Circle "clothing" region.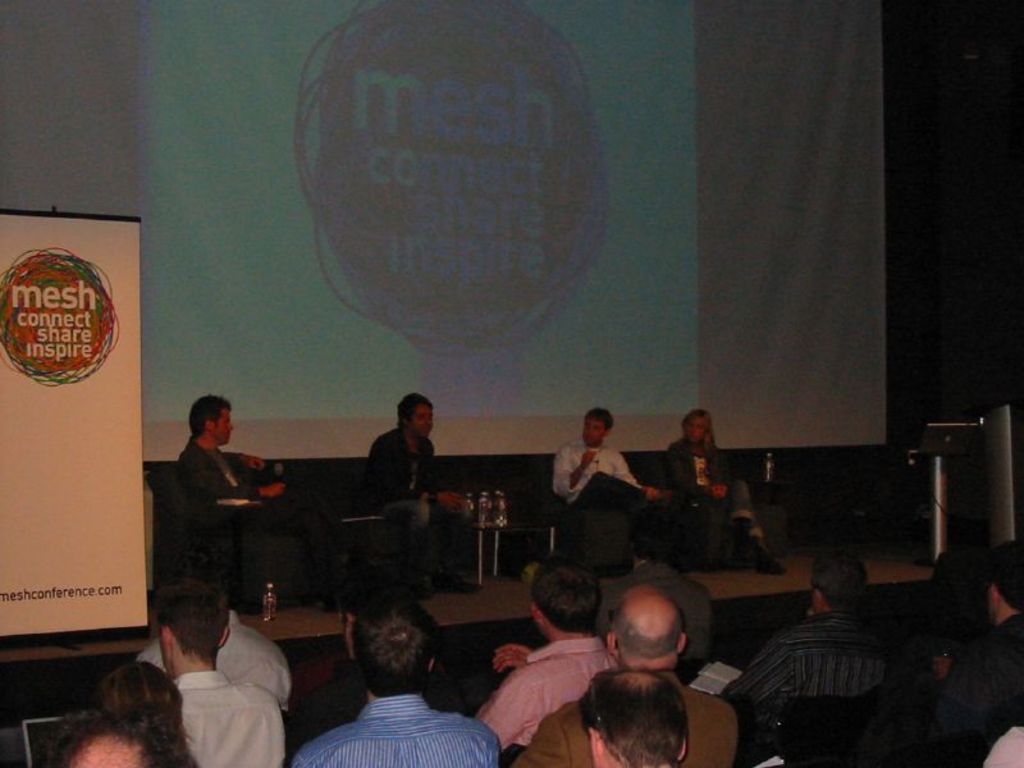
Region: (x1=509, y1=695, x2=732, y2=767).
